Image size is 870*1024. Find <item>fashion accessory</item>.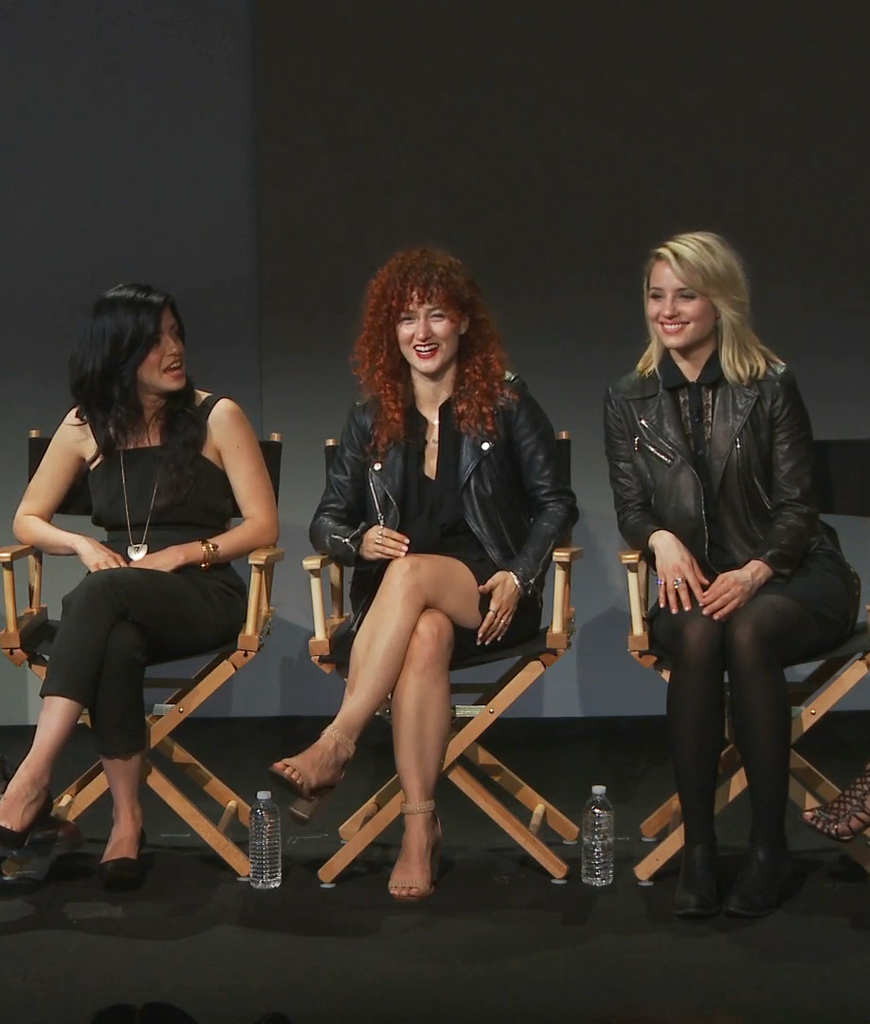
box=[90, 814, 151, 894].
